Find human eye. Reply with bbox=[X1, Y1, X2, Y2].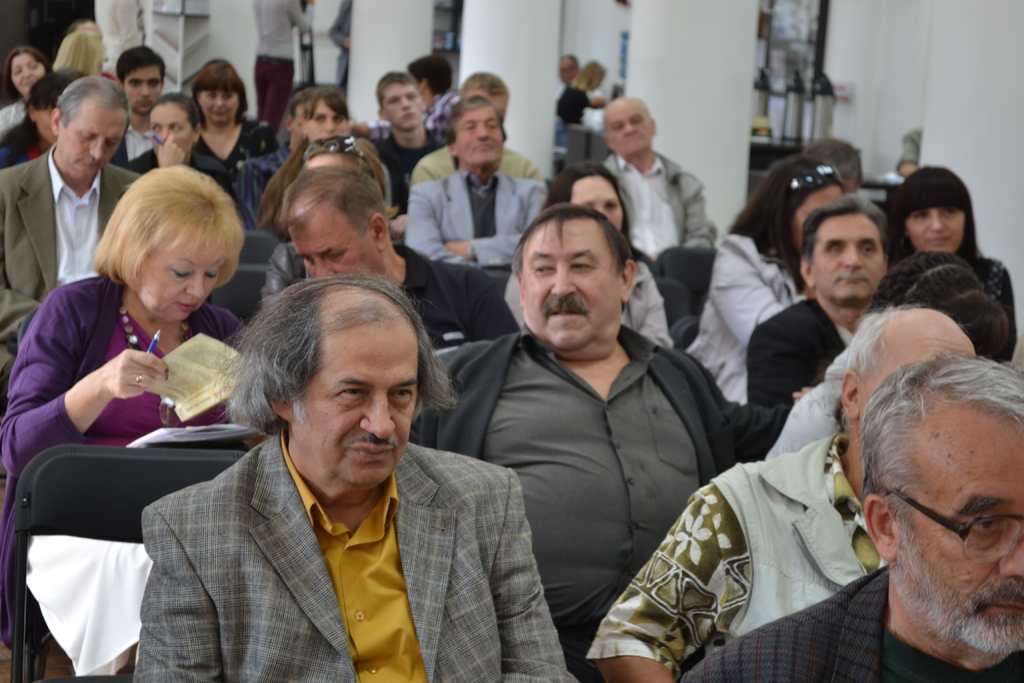
bbox=[305, 255, 310, 265].
